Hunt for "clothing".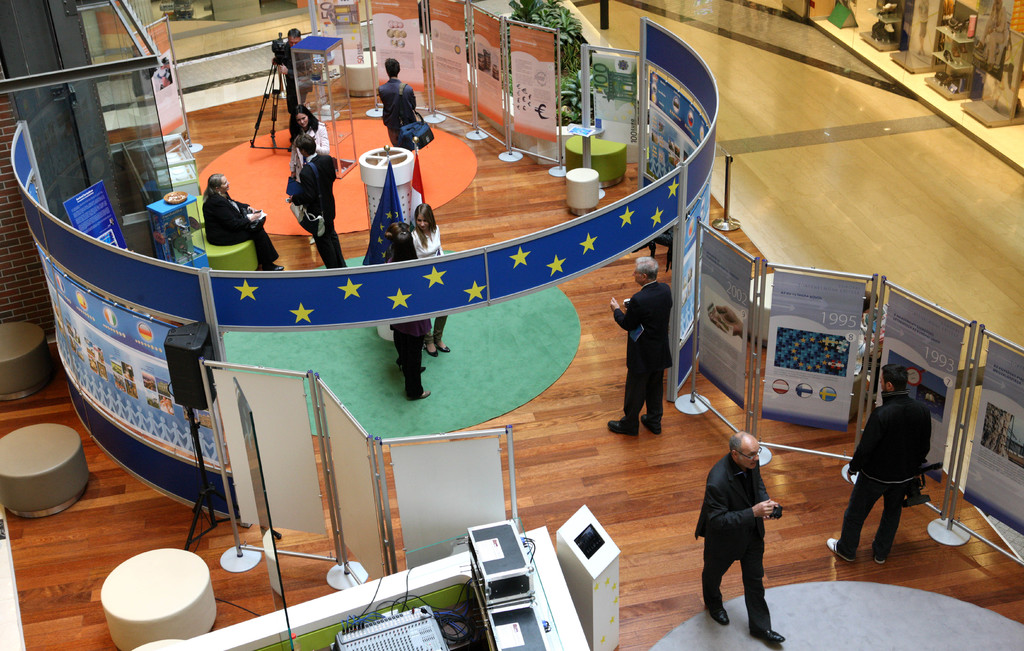
Hunted down at pyautogui.locateOnScreen(841, 391, 934, 559).
